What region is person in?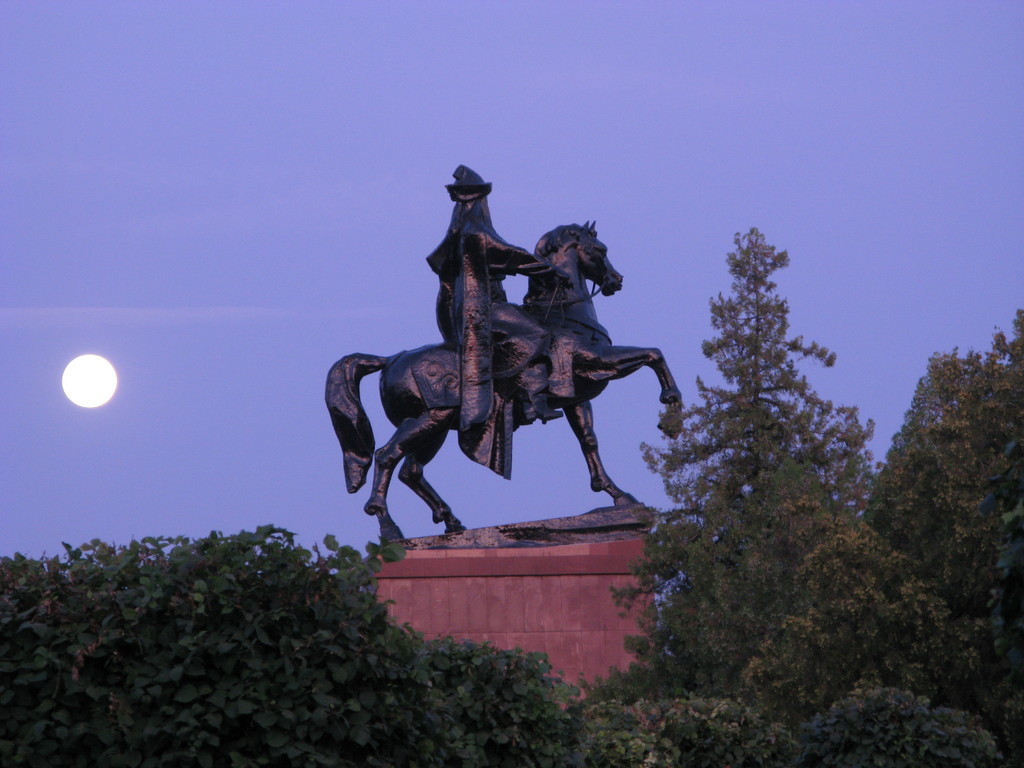
<box>446,167,568,478</box>.
